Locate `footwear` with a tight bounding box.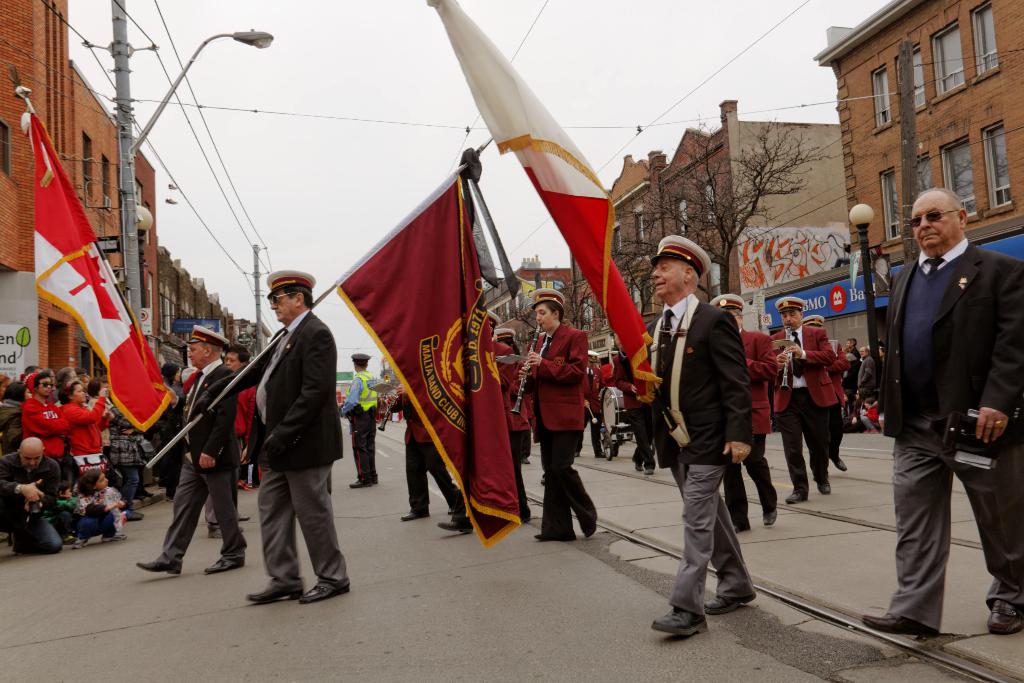
bbox=(832, 454, 848, 474).
